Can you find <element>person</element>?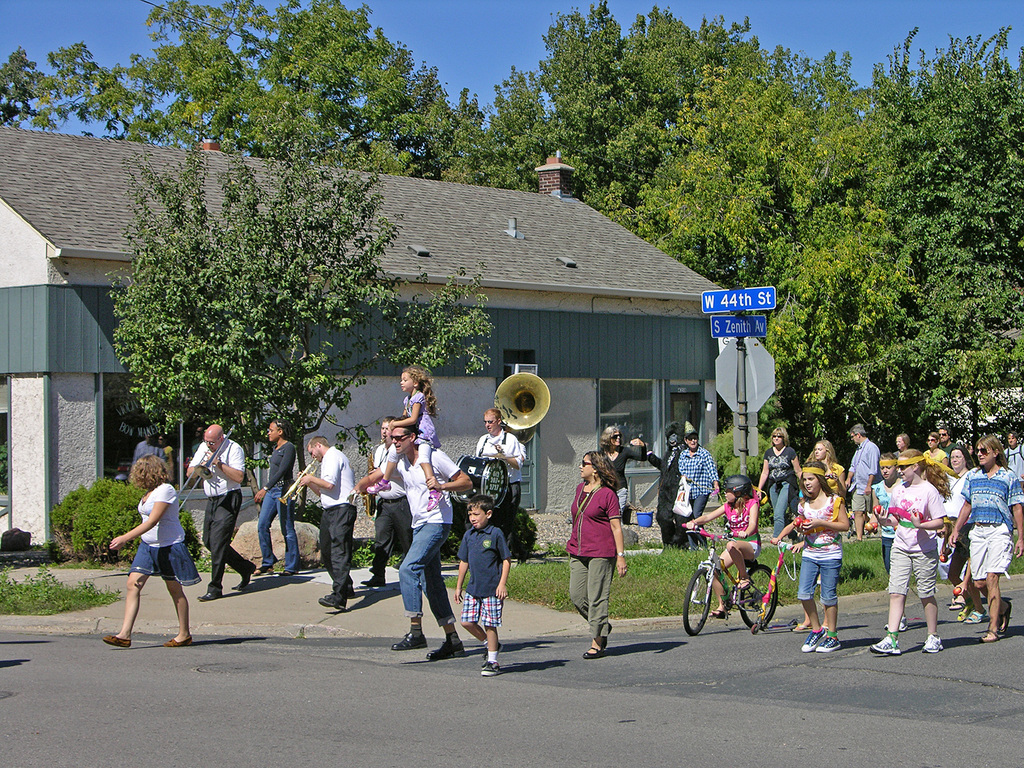
Yes, bounding box: left=682, top=477, right=762, bottom=617.
